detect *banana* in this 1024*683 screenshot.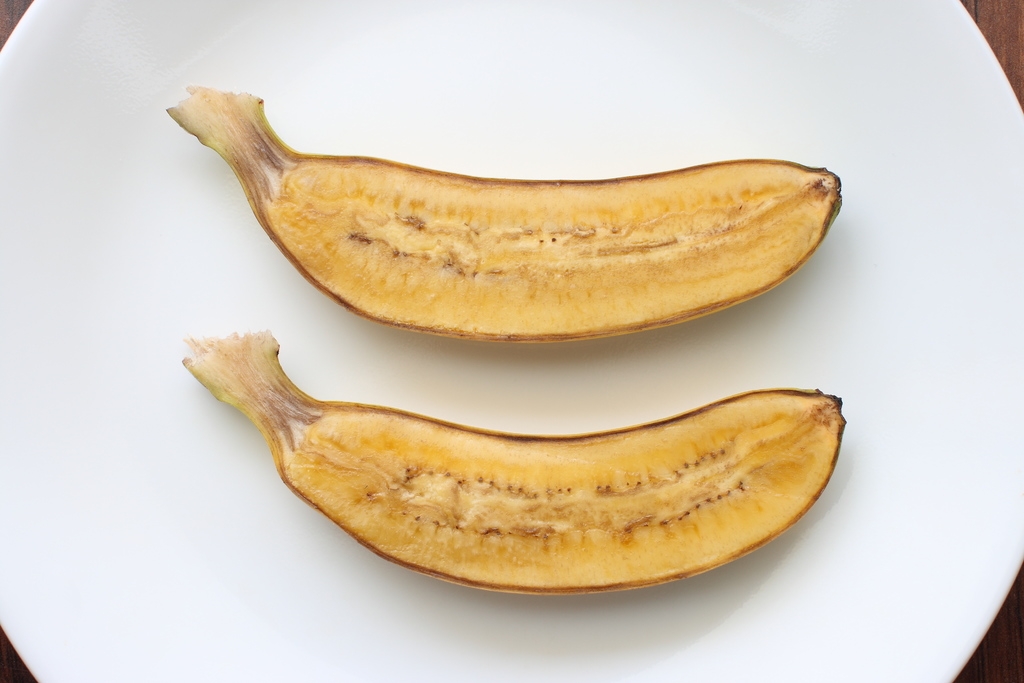
Detection: region(185, 333, 842, 597).
